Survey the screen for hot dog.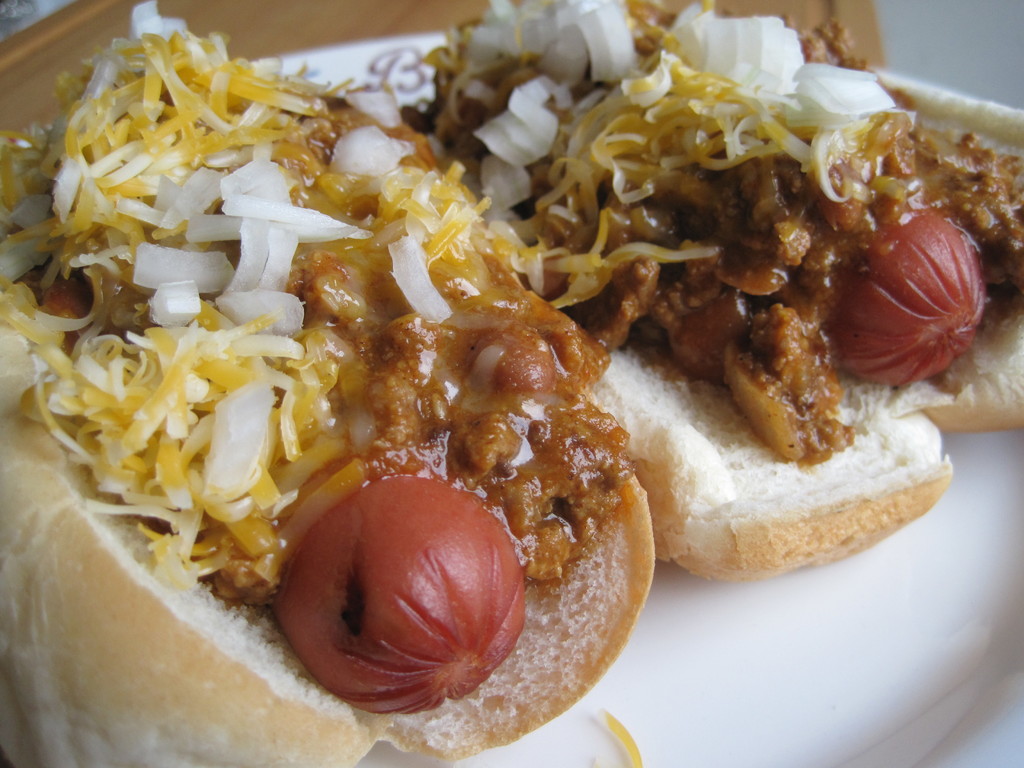
Survey found: <region>0, 13, 601, 767</region>.
